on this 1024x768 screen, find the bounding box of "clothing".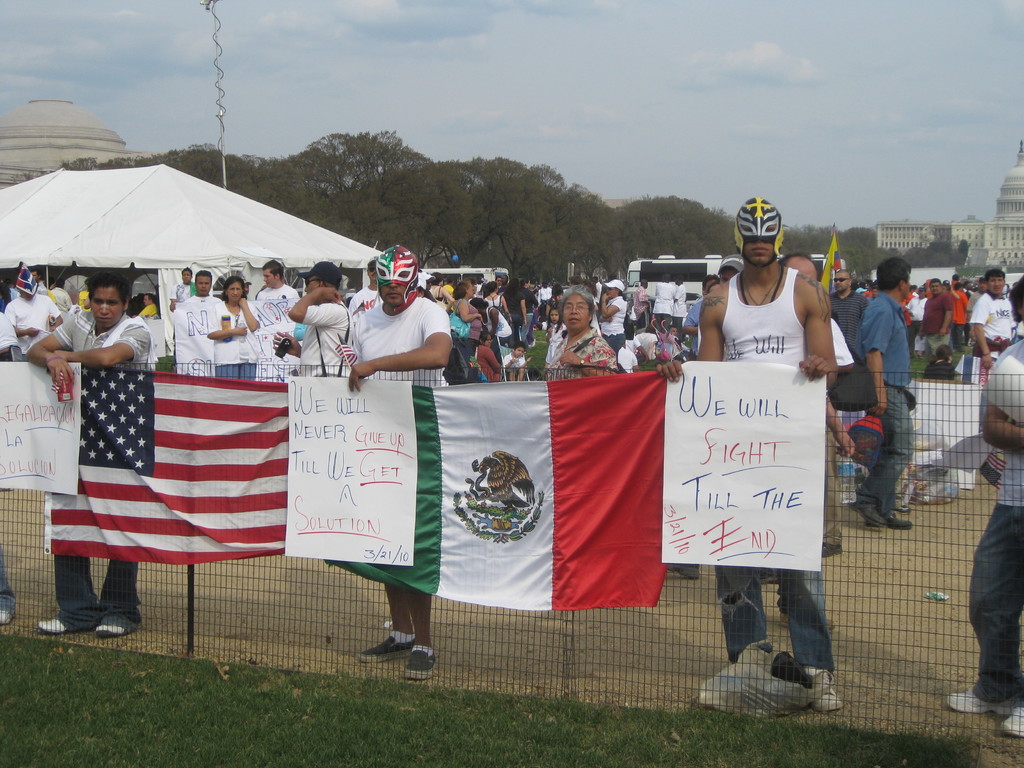
Bounding box: (10,289,60,347).
